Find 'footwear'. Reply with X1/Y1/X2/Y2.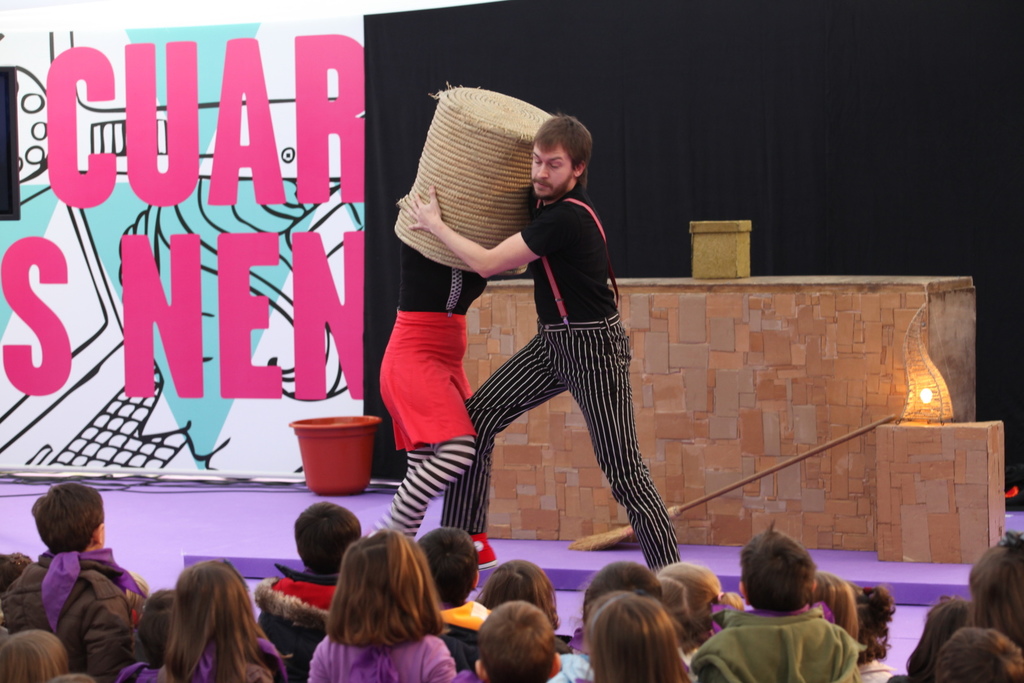
469/532/497/566.
